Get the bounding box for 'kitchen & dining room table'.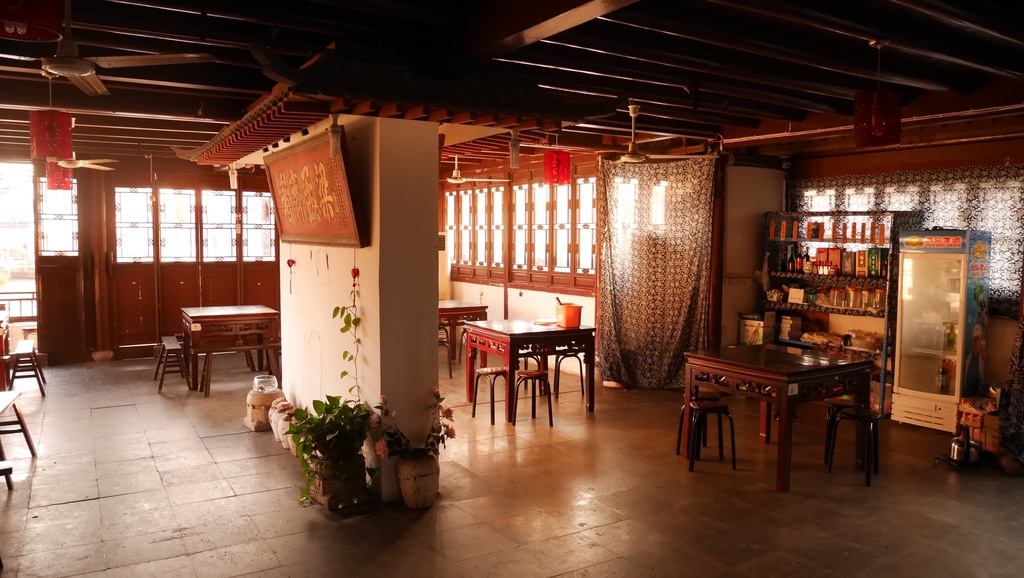
crop(452, 302, 596, 406).
